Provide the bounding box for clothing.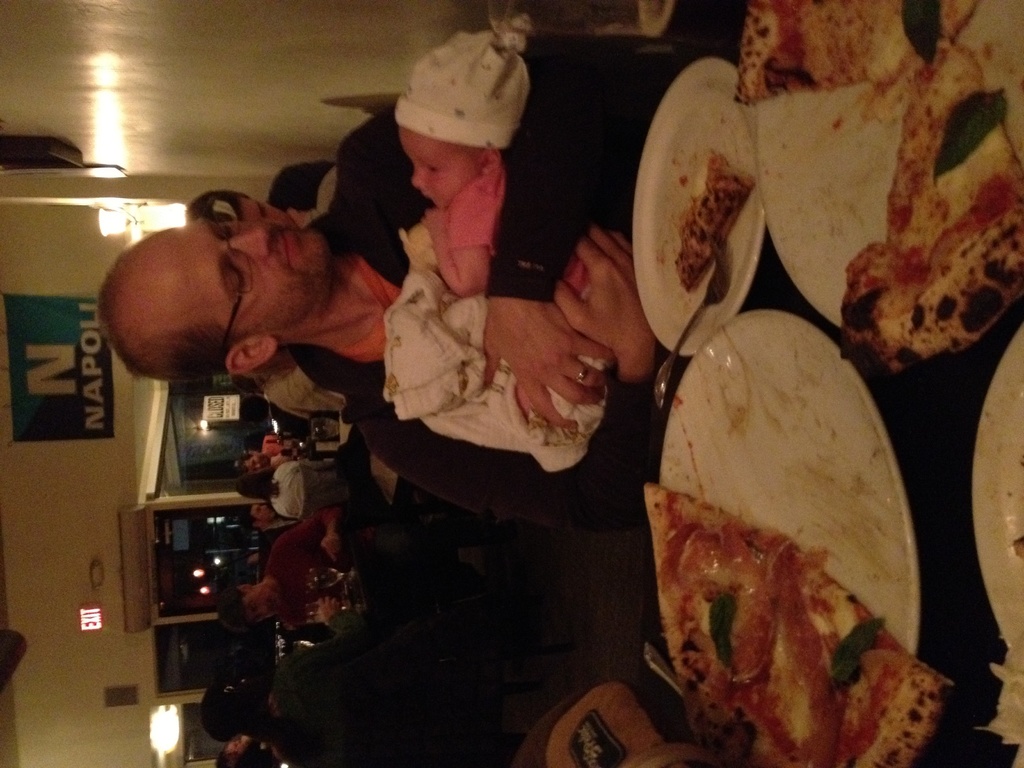
291:56:614:528.
